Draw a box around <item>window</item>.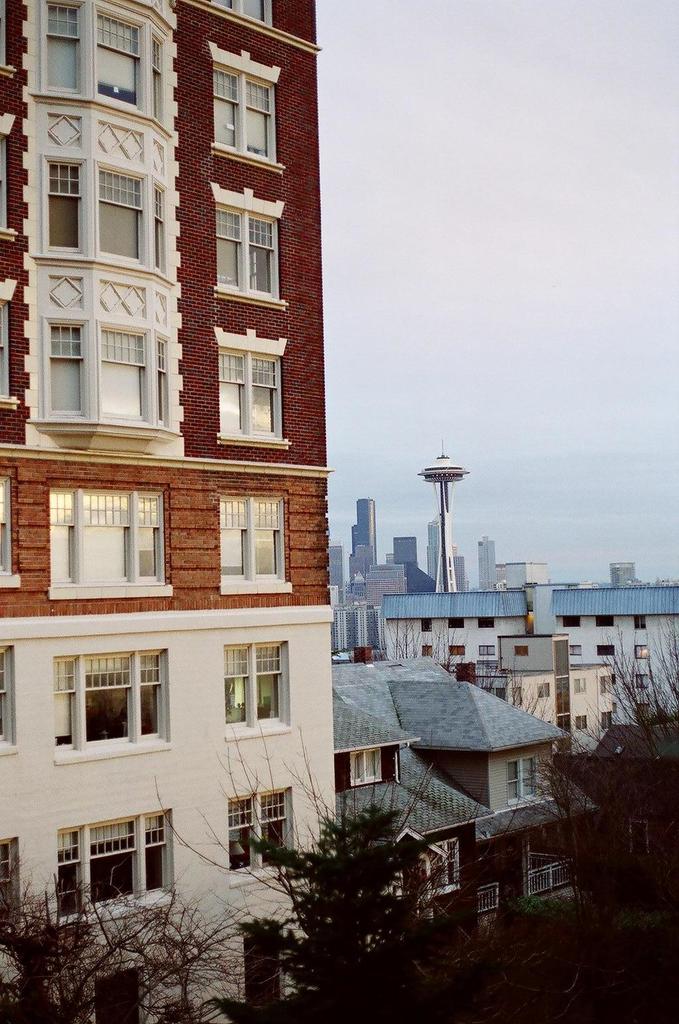
locate(211, 326, 305, 454).
